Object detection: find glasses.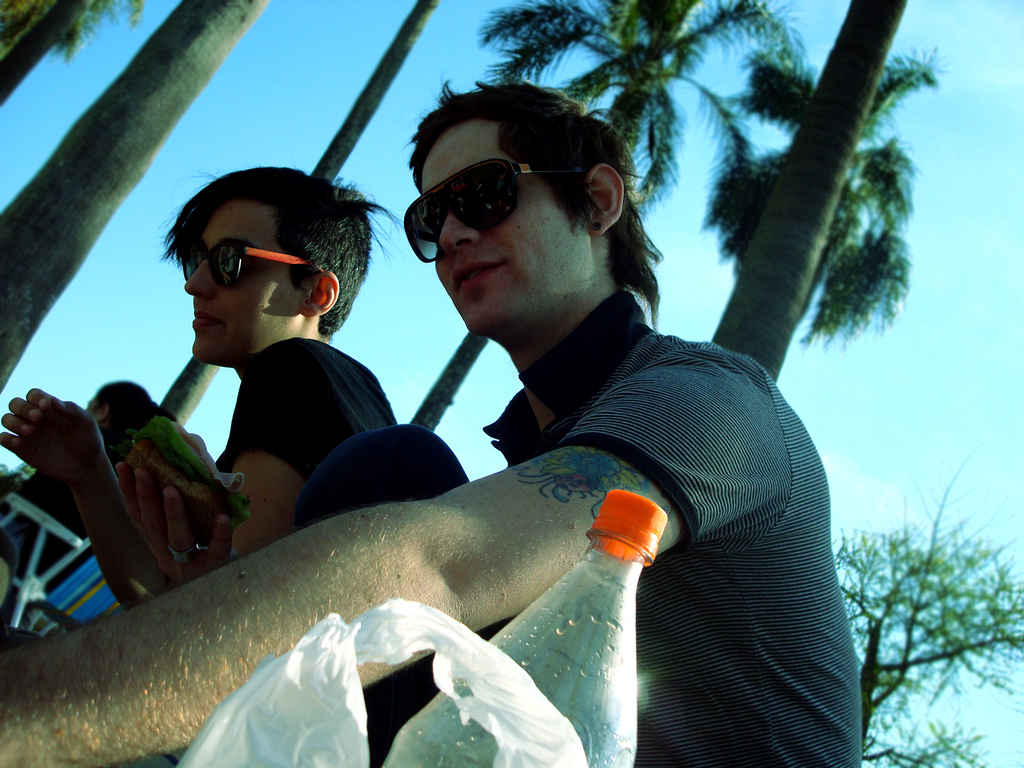
<box>175,241,324,298</box>.
